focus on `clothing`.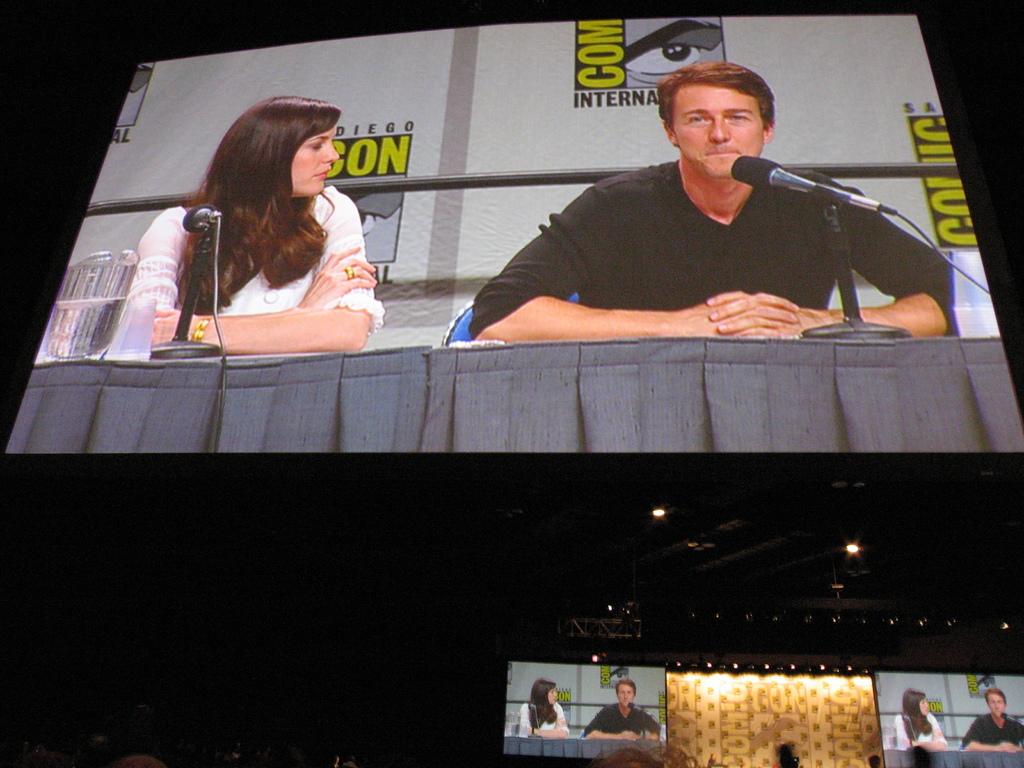
Focused at <box>962,714,1023,748</box>.
